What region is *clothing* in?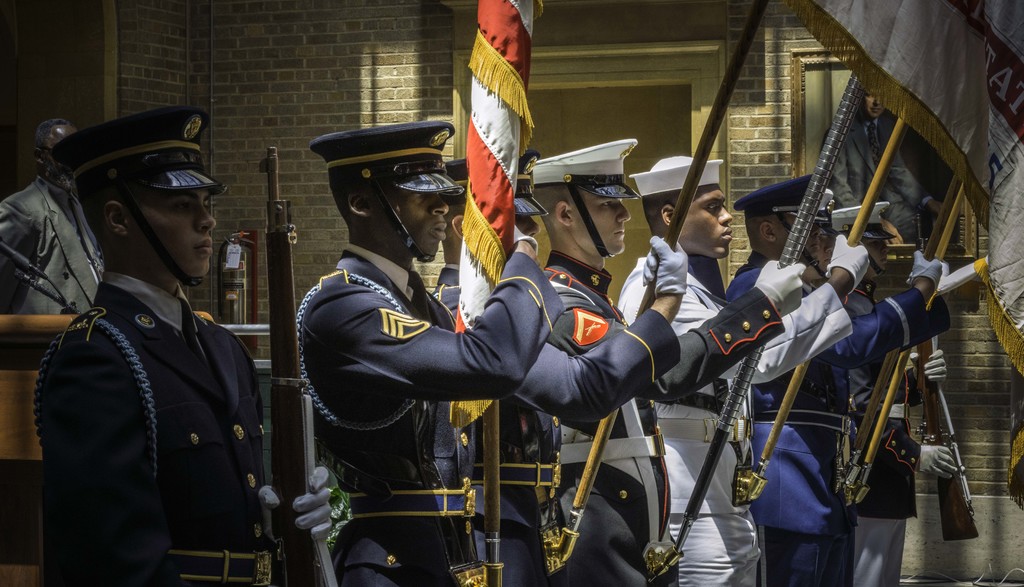
x1=426, y1=262, x2=683, y2=586.
